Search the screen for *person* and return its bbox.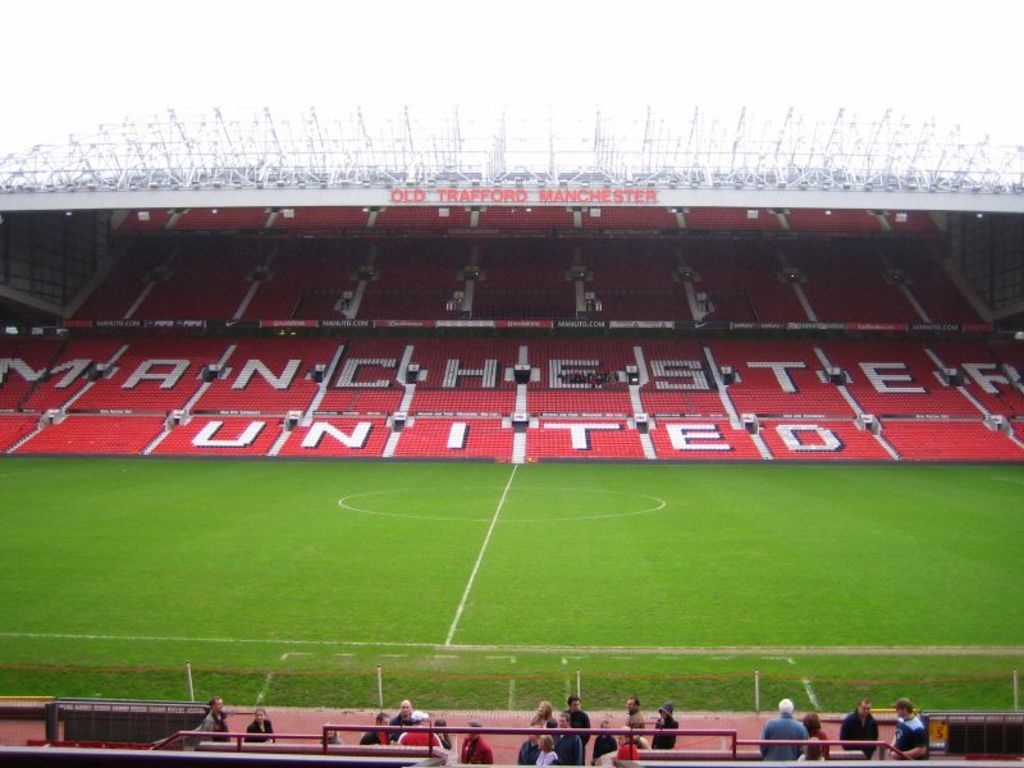
Found: [384, 703, 419, 745].
